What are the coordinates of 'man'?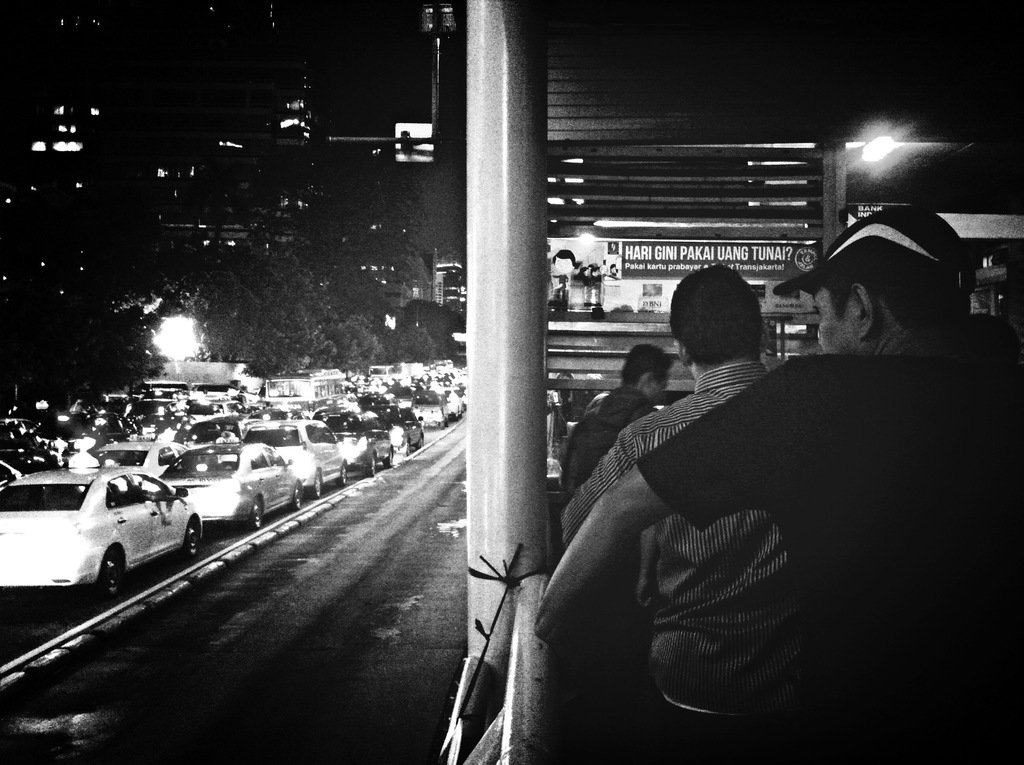
x1=568 y1=344 x2=679 y2=499.
